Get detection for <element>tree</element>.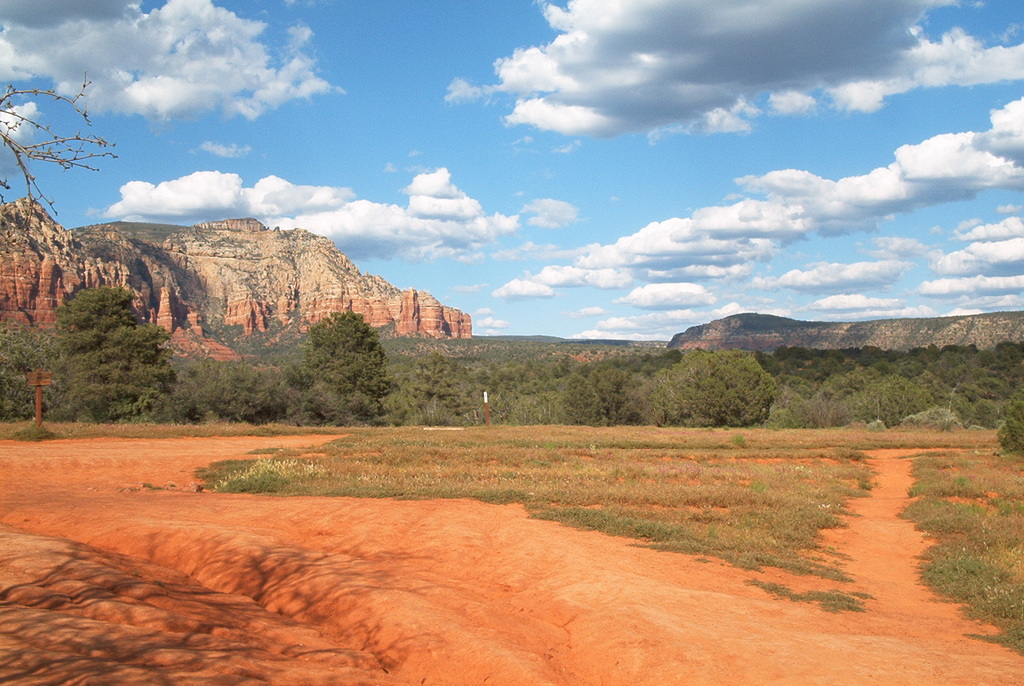
Detection: {"left": 637, "top": 345, "right": 771, "bottom": 434}.
